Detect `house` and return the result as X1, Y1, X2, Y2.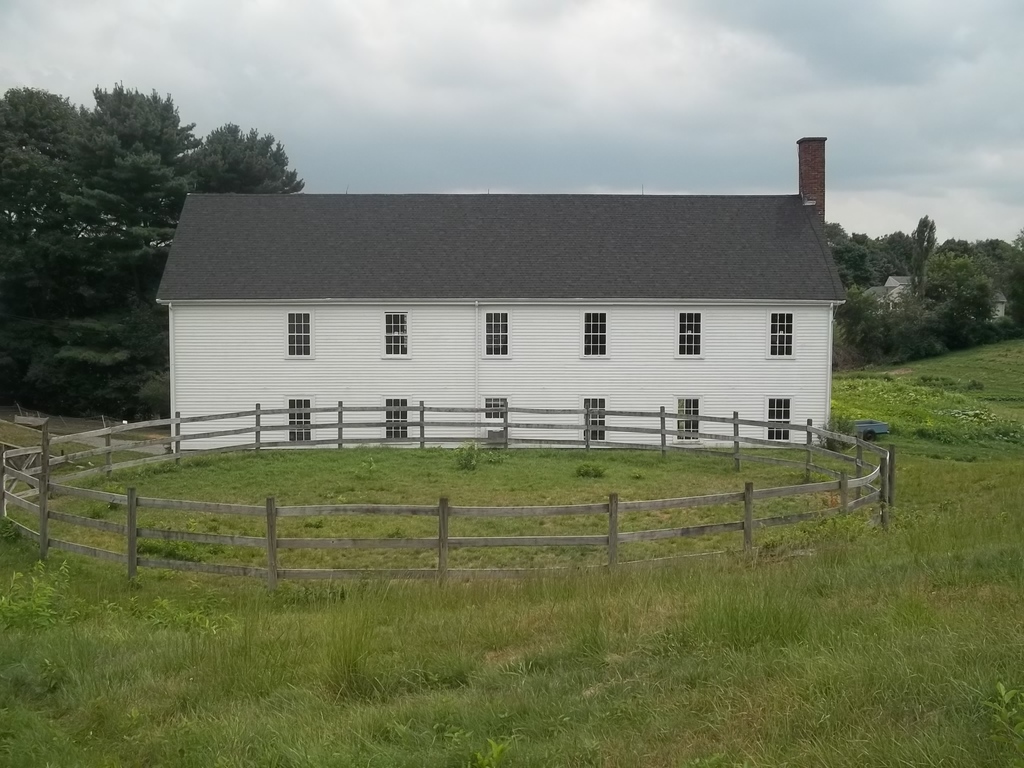
156, 164, 865, 476.
